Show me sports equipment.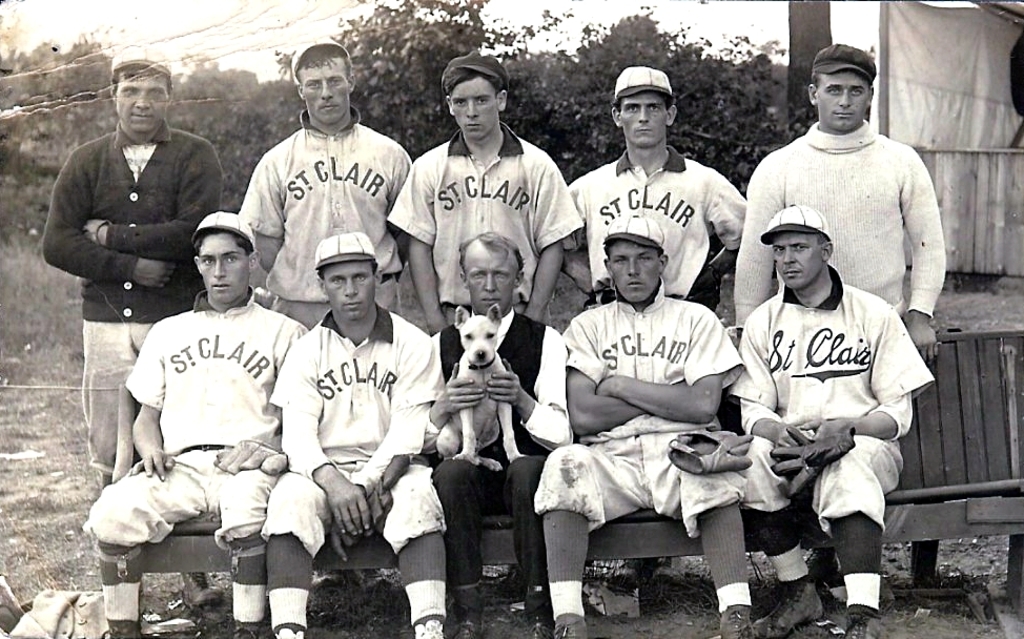
sports equipment is here: detection(670, 433, 755, 474).
